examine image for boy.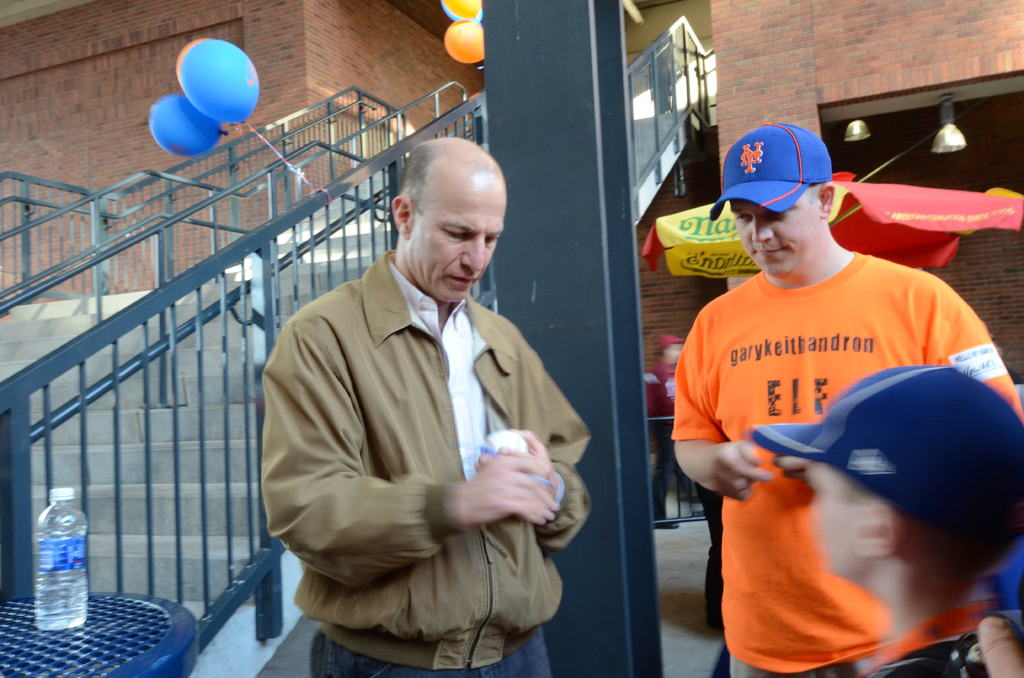
Examination result: [751,359,1023,677].
